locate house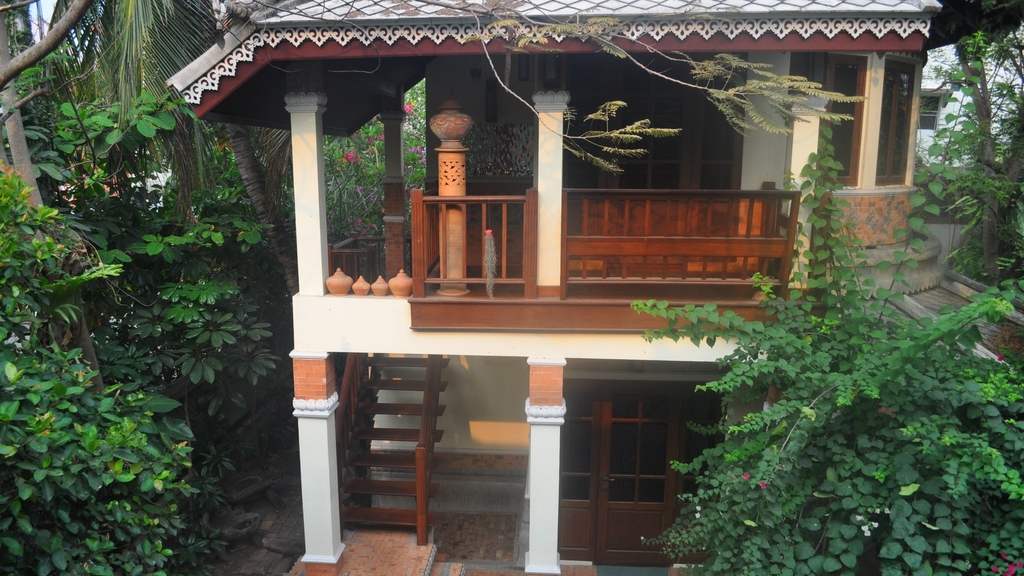
919/25/1023/170
